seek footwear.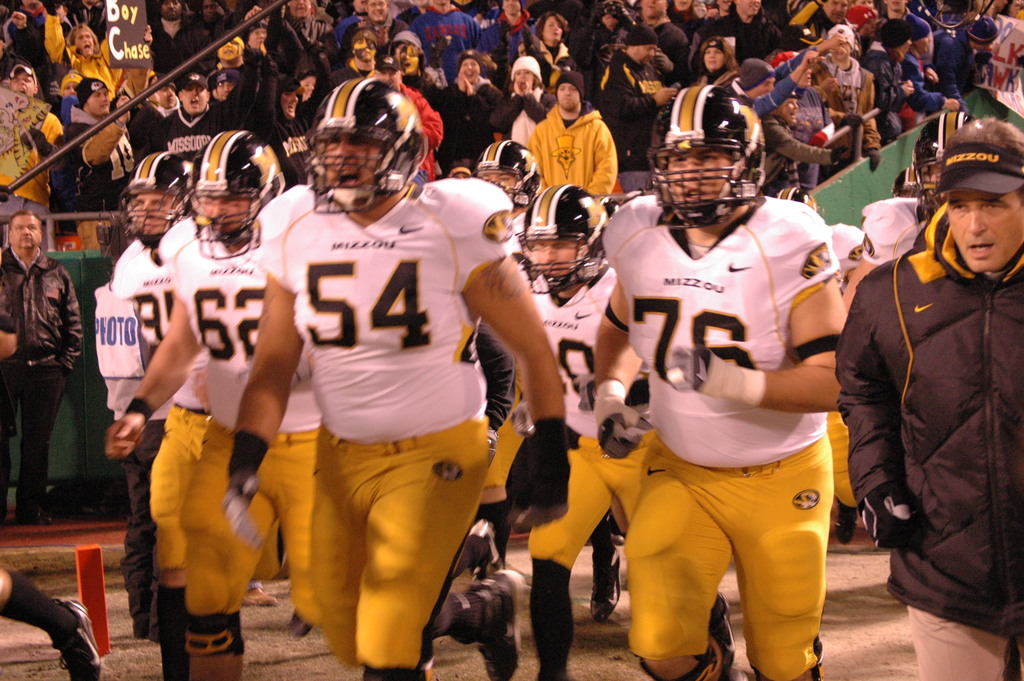
[52, 605, 105, 680].
